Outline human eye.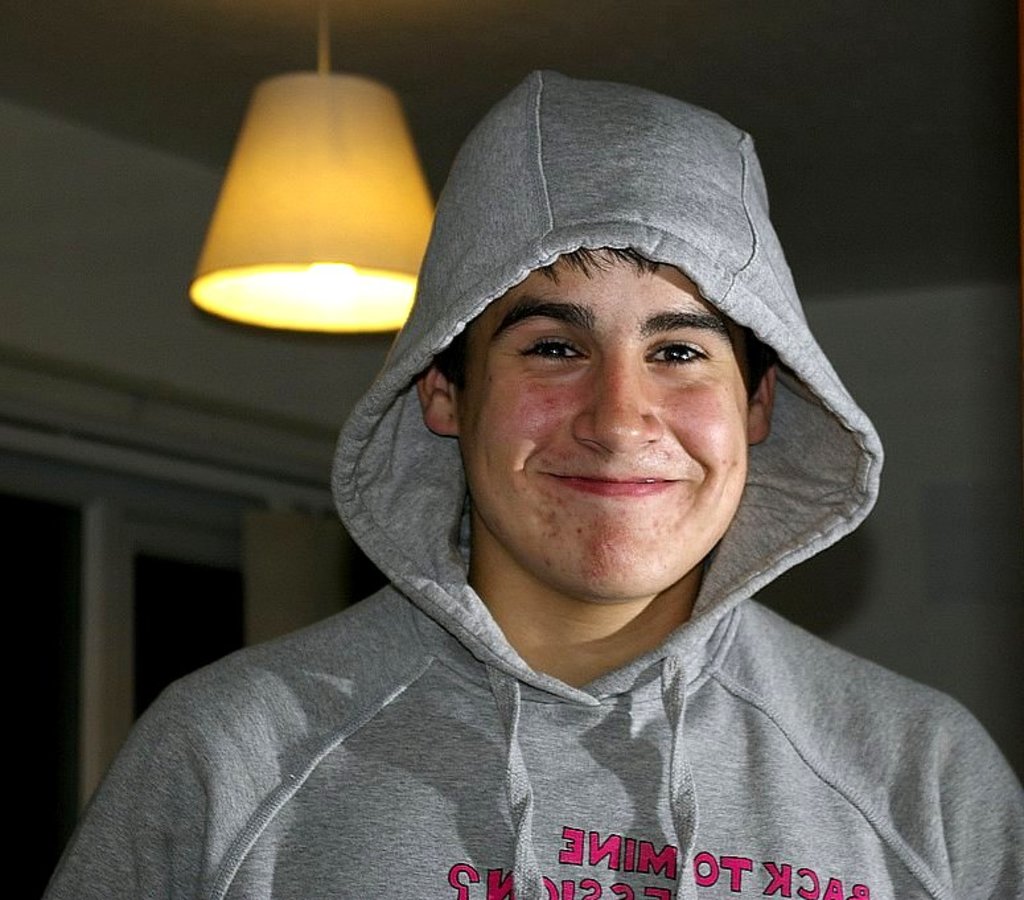
Outline: box=[514, 334, 596, 367].
